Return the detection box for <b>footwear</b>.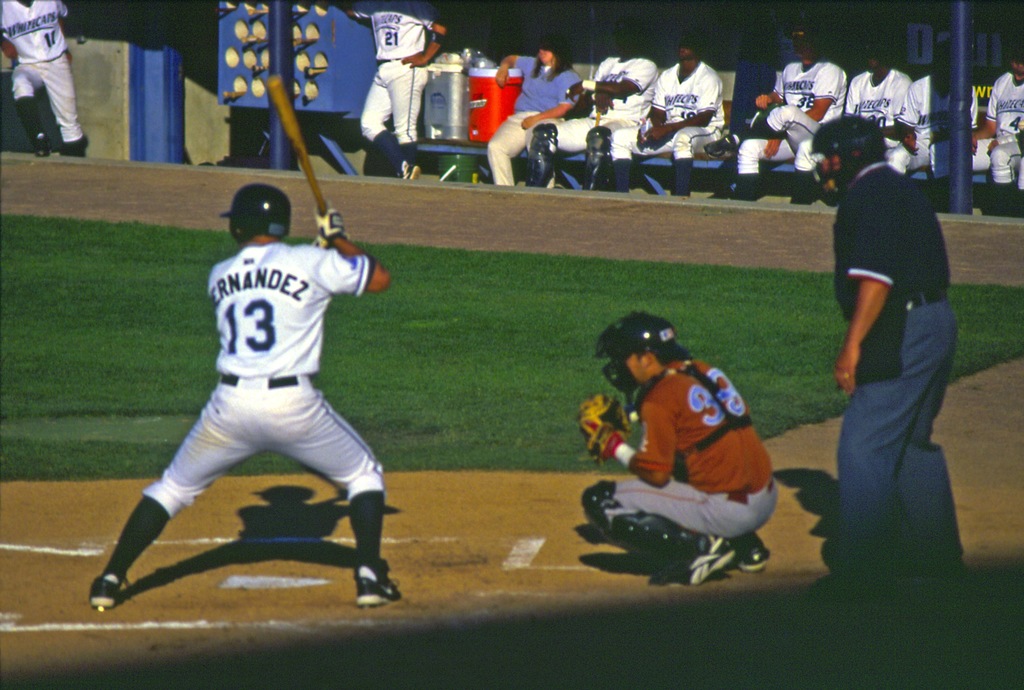
pyautogui.locateOnScreen(401, 166, 426, 181).
